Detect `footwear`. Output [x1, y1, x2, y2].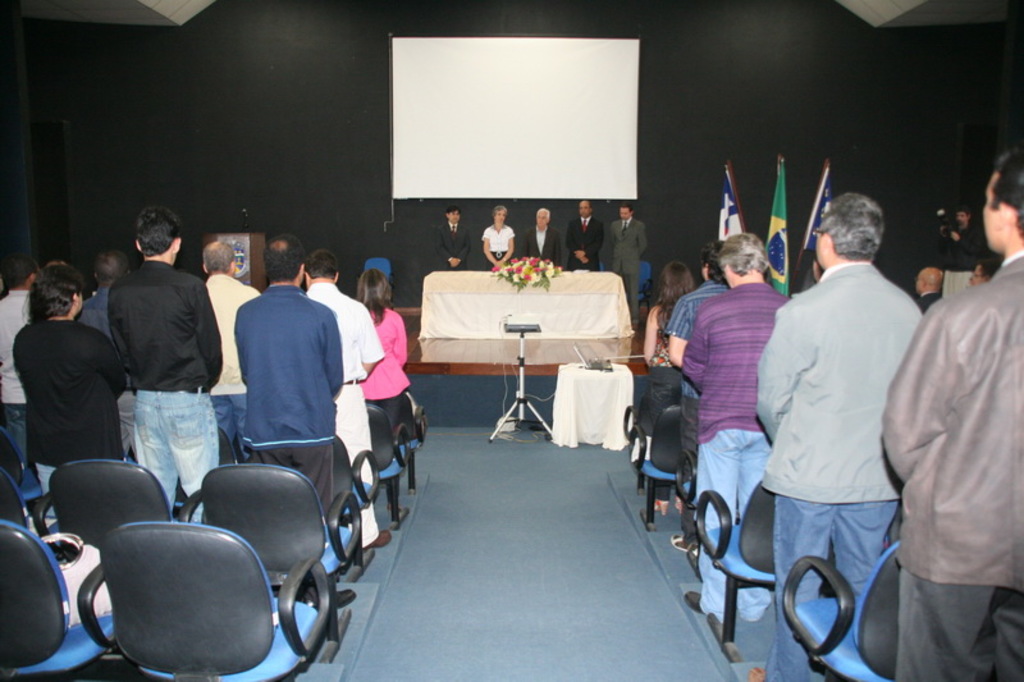
[687, 544, 701, 583].
